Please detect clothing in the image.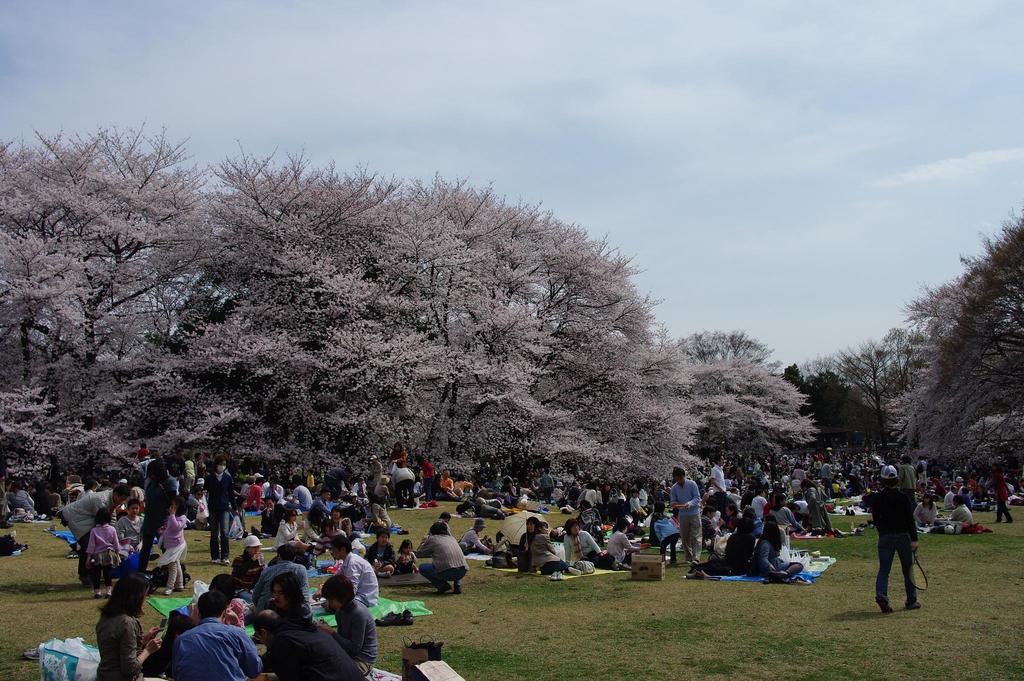
region(637, 486, 648, 509).
